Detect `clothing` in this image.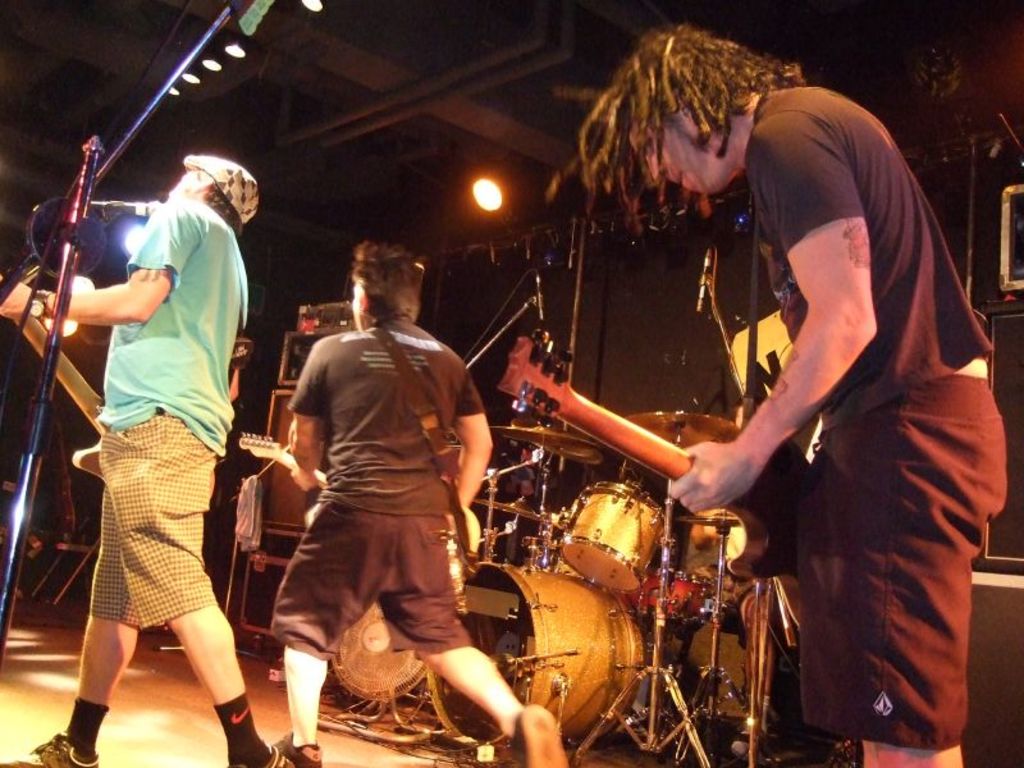
Detection: rect(744, 81, 1009, 749).
